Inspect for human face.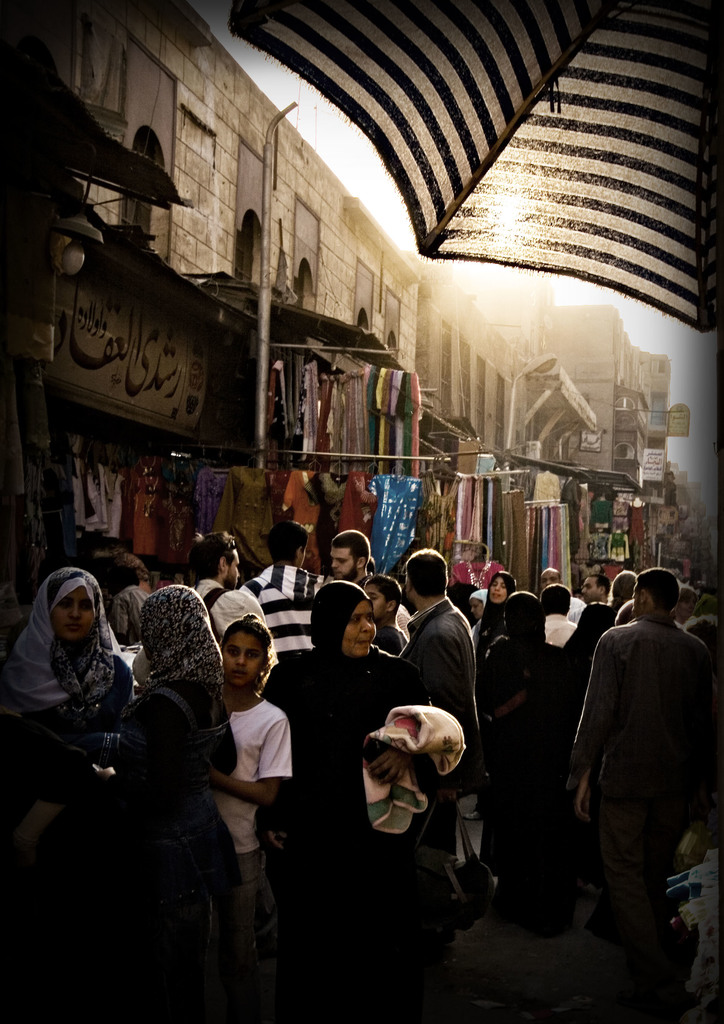
Inspection: x1=56, y1=587, x2=101, y2=645.
